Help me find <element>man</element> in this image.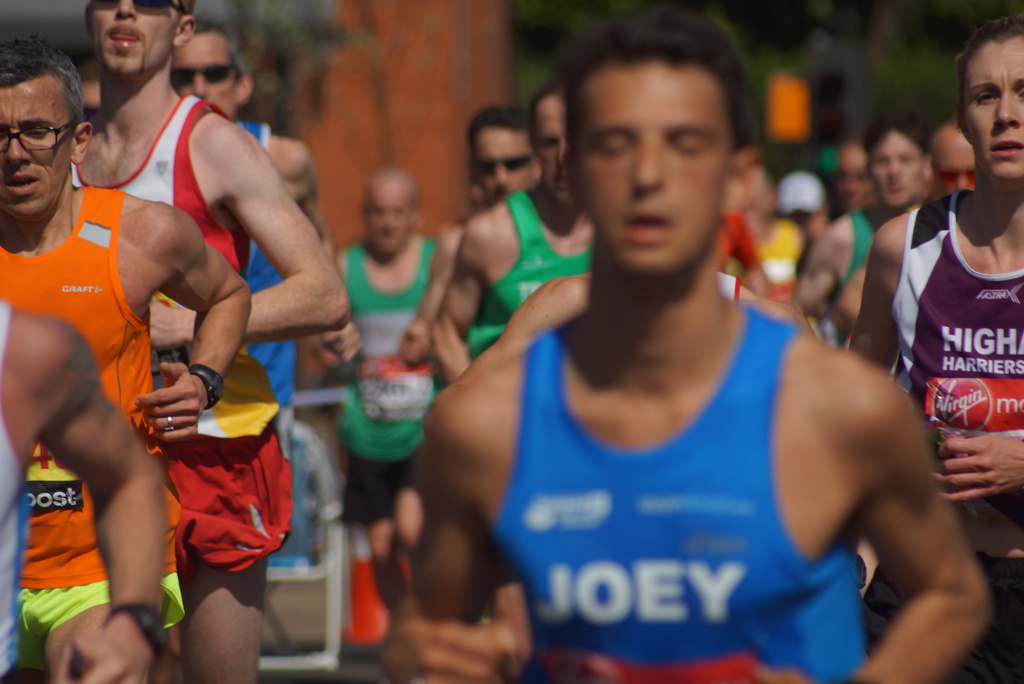
Found it: left=311, top=160, right=438, bottom=633.
